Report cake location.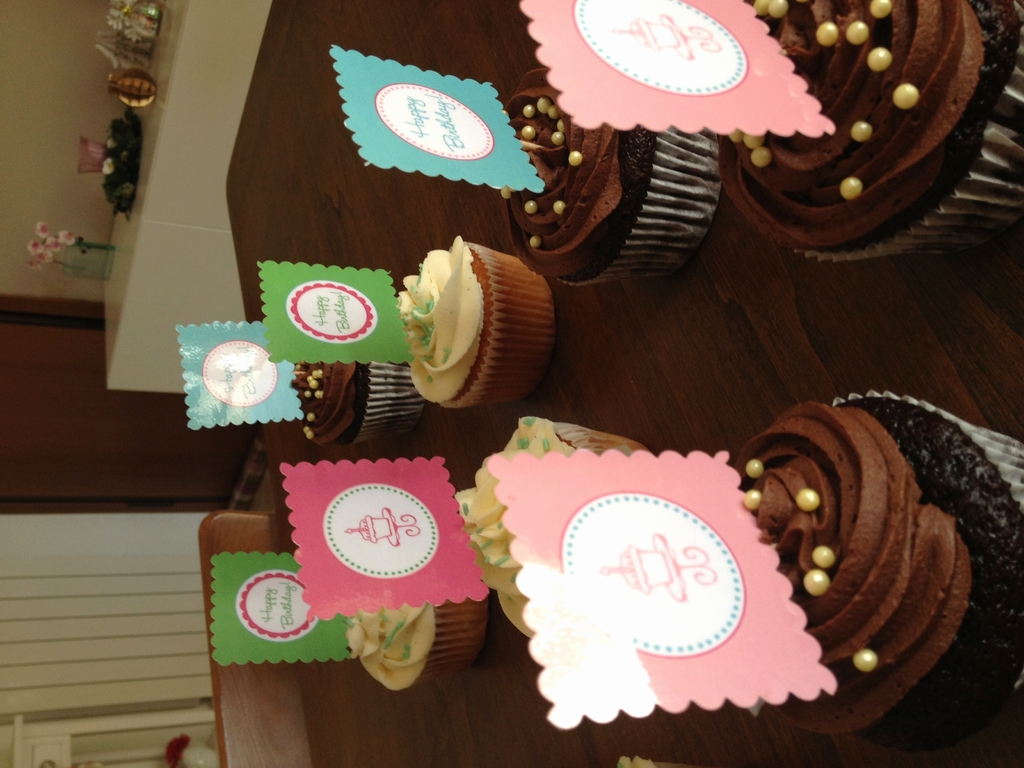
Report: left=408, top=230, right=556, bottom=402.
